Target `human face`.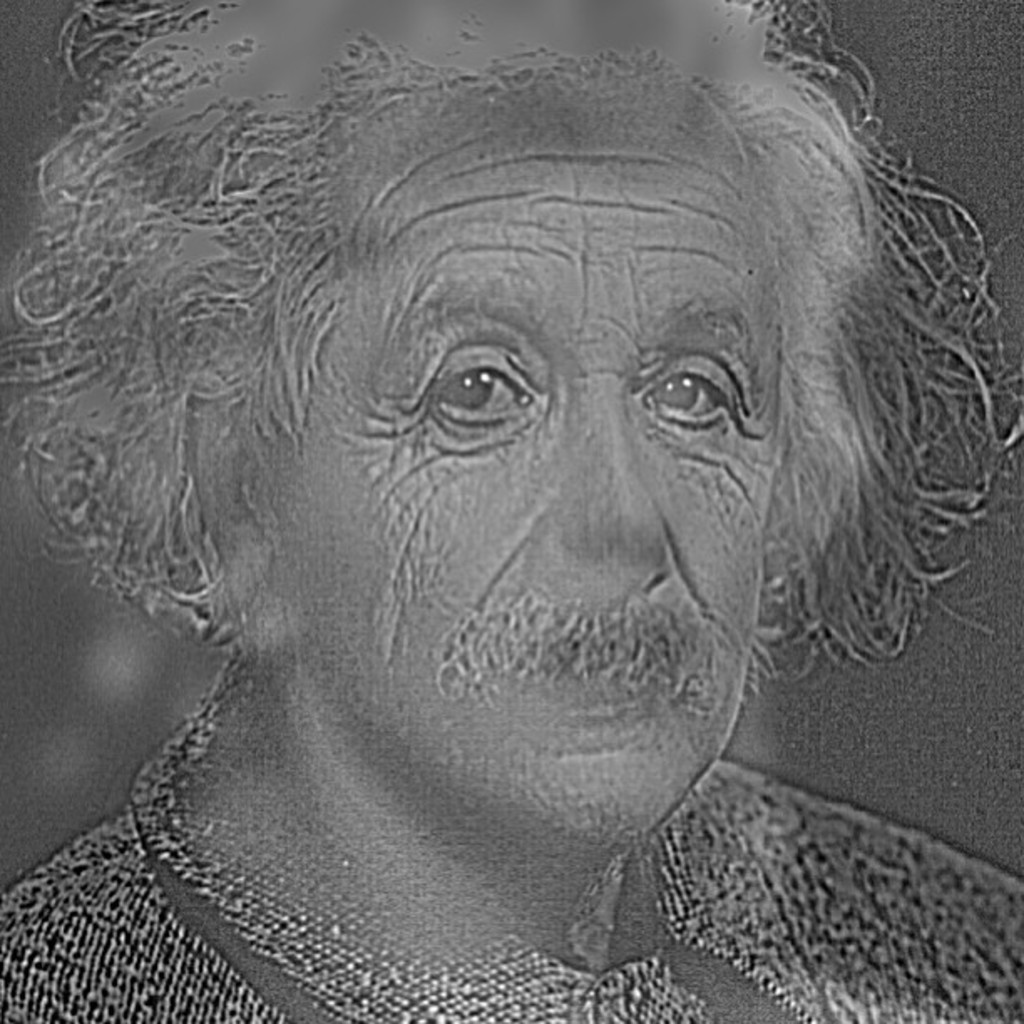
Target region: box=[264, 134, 780, 823].
